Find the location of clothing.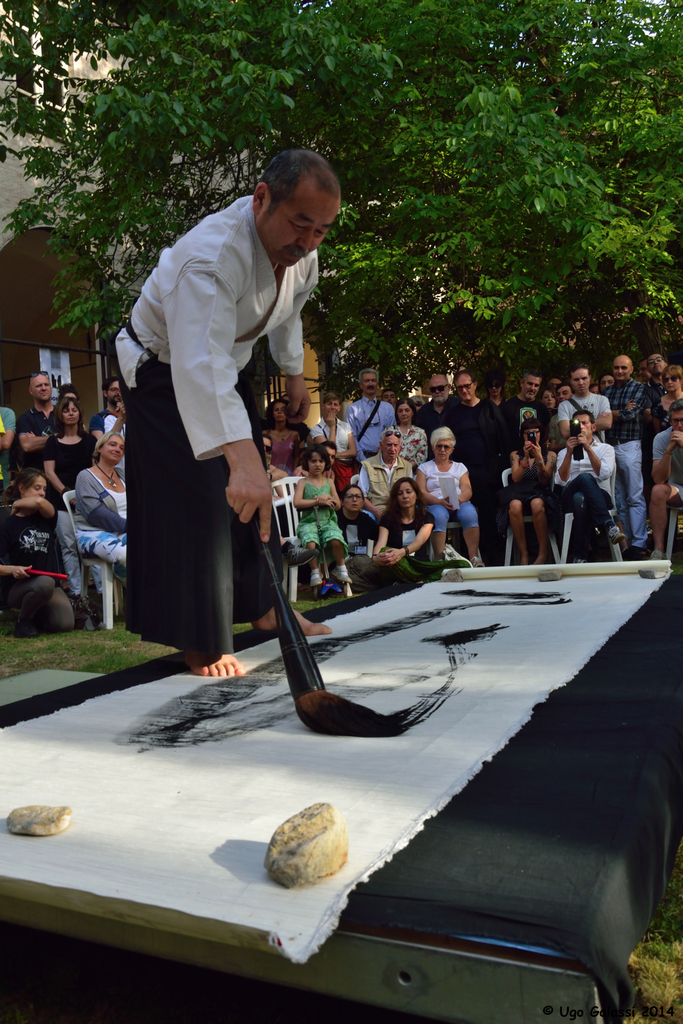
Location: 112,196,322,646.
